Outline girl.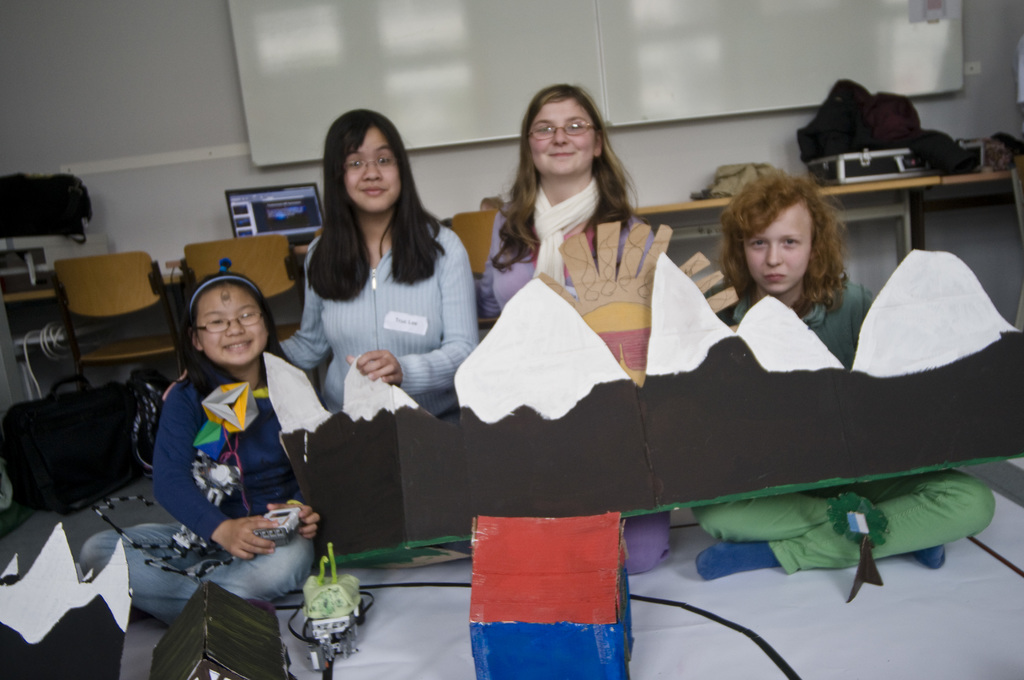
Outline: <box>76,263,326,631</box>.
